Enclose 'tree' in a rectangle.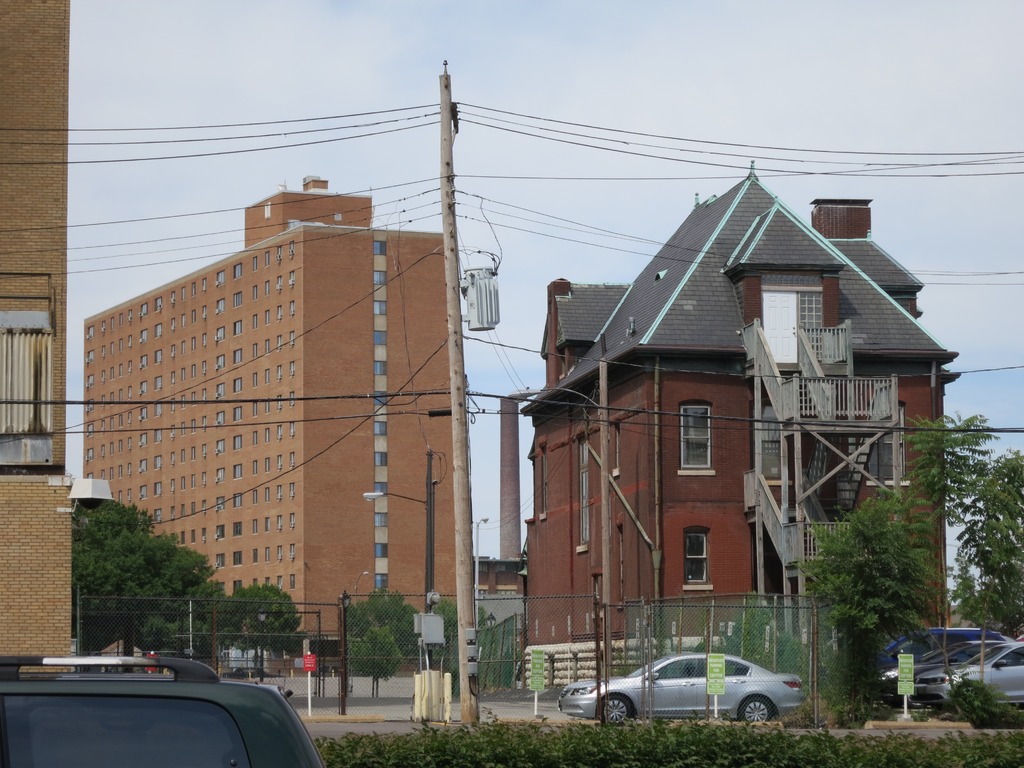
detection(218, 581, 300, 688).
